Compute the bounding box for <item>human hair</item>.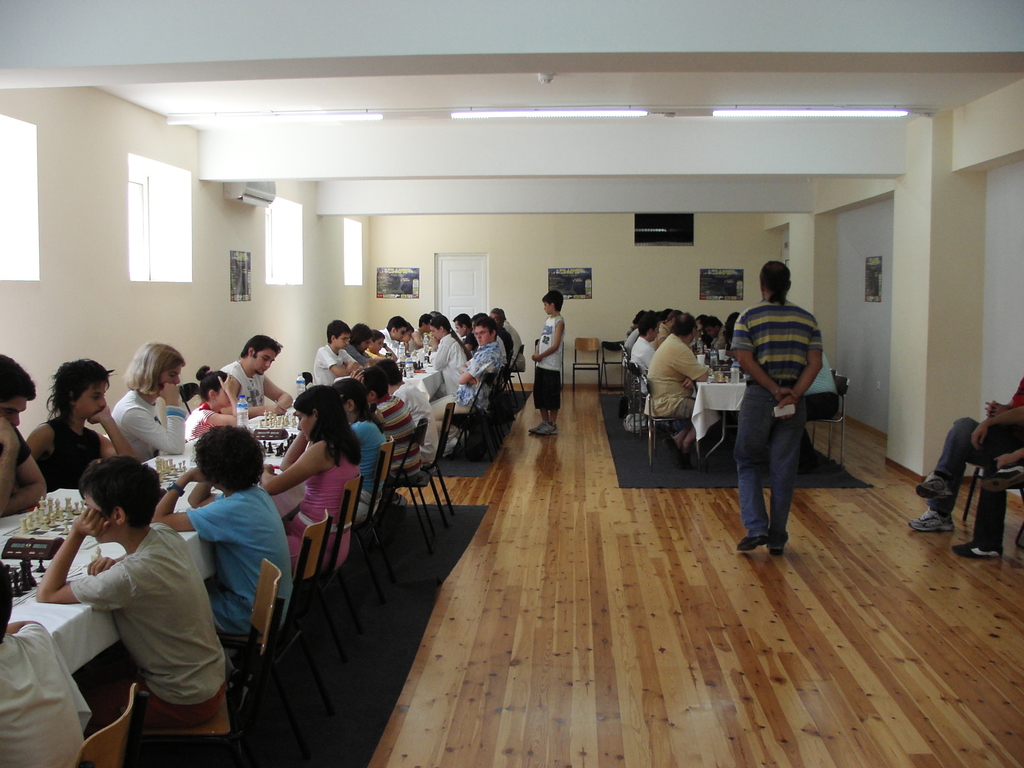
bbox=[759, 258, 791, 293].
